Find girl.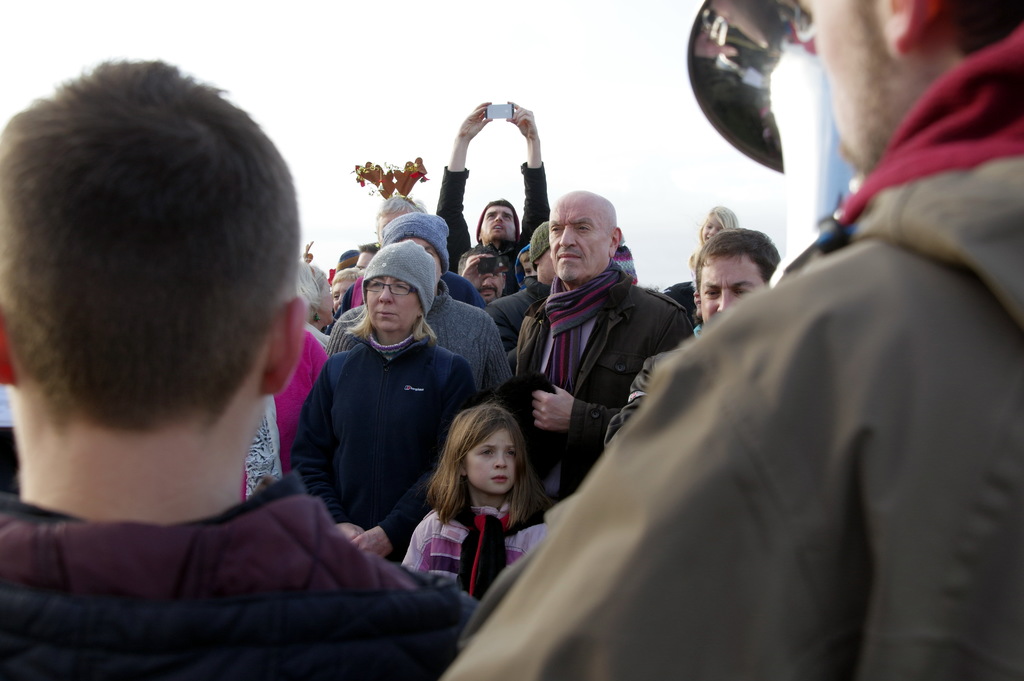
<box>396,394,552,604</box>.
